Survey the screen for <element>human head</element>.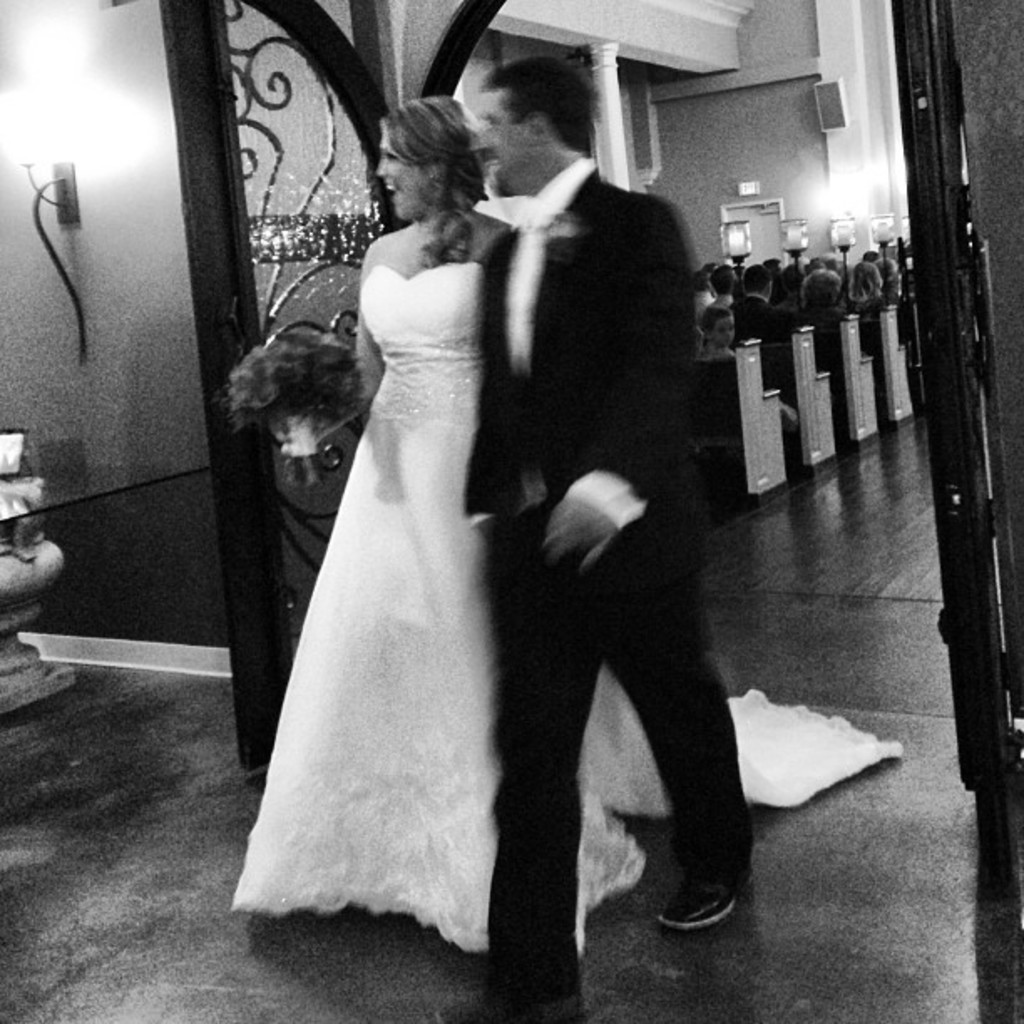
Survey found: (x1=480, y1=50, x2=596, y2=196).
